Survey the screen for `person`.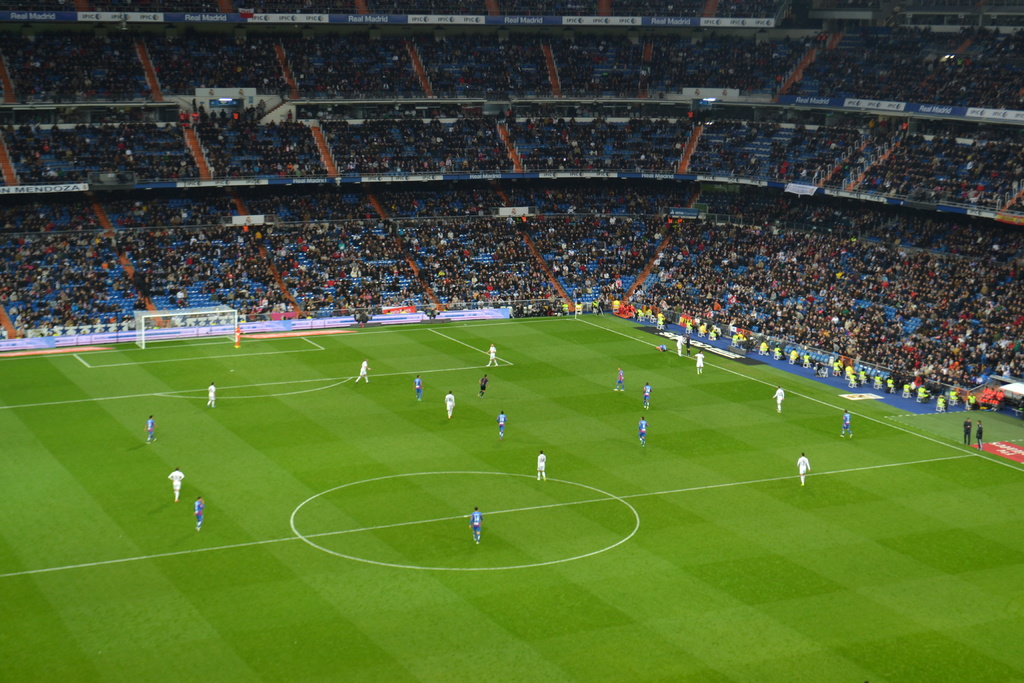
Survey found: left=797, top=451, right=811, bottom=486.
